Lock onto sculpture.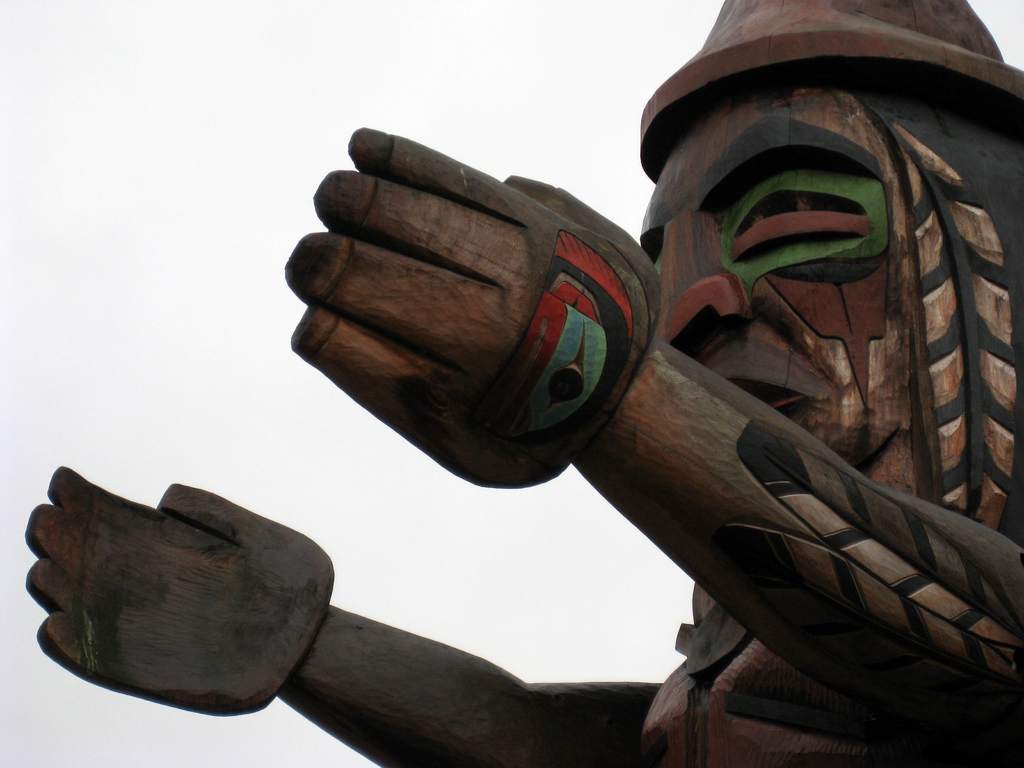
Locked: 19, 0, 1023, 767.
